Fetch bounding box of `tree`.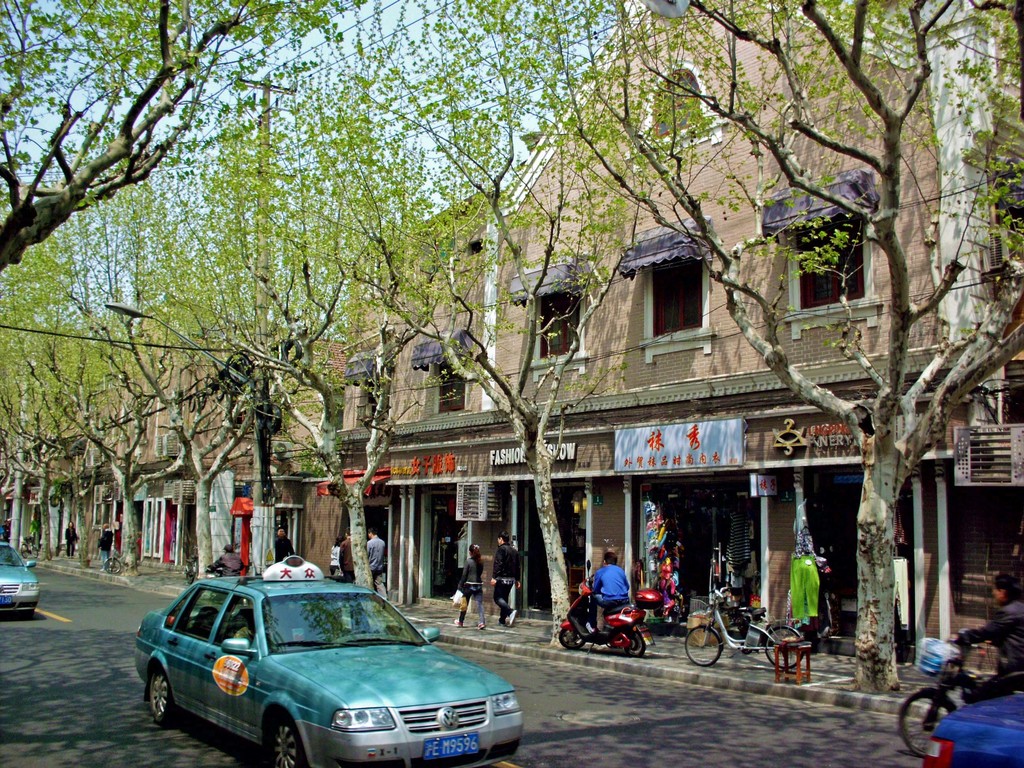
Bbox: rect(257, 0, 723, 655).
